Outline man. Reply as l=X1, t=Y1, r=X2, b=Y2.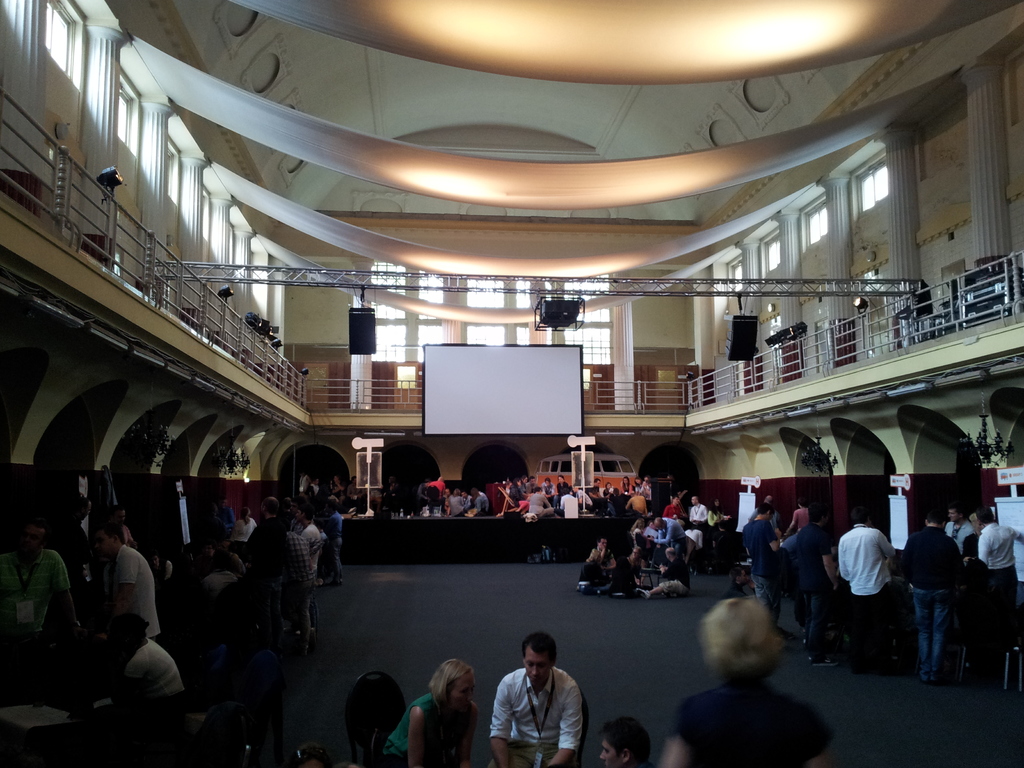
l=486, t=630, r=584, b=767.
